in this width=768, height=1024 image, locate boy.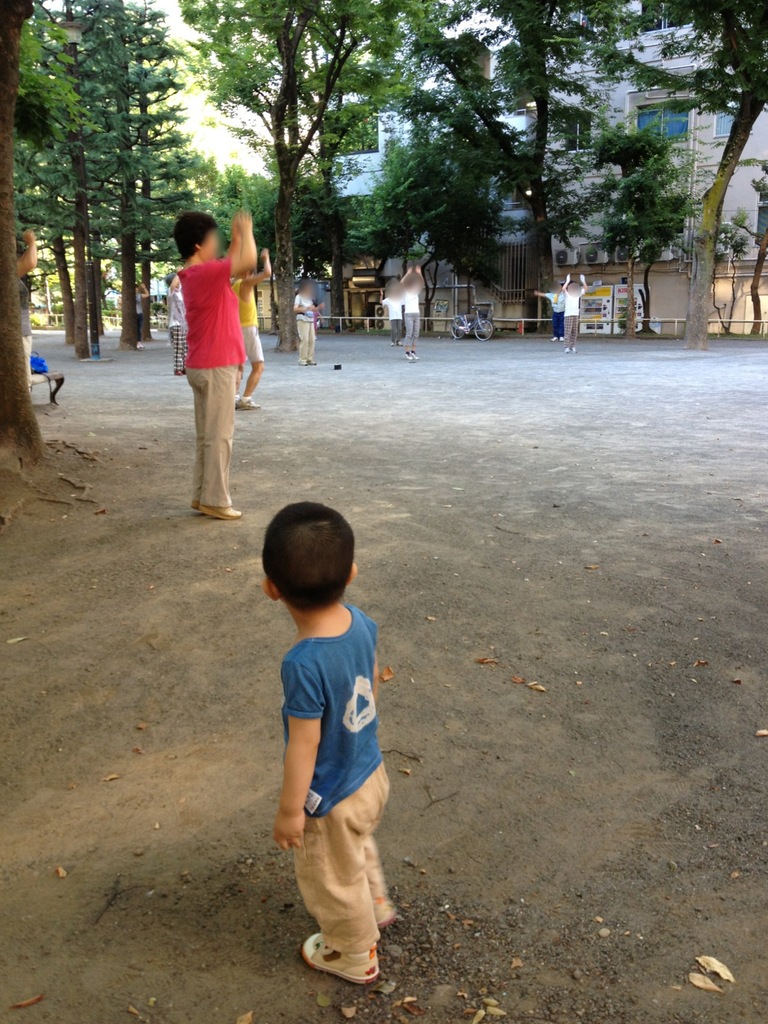
Bounding box: [x1=173, y1=210, x2=257, y2=518].
